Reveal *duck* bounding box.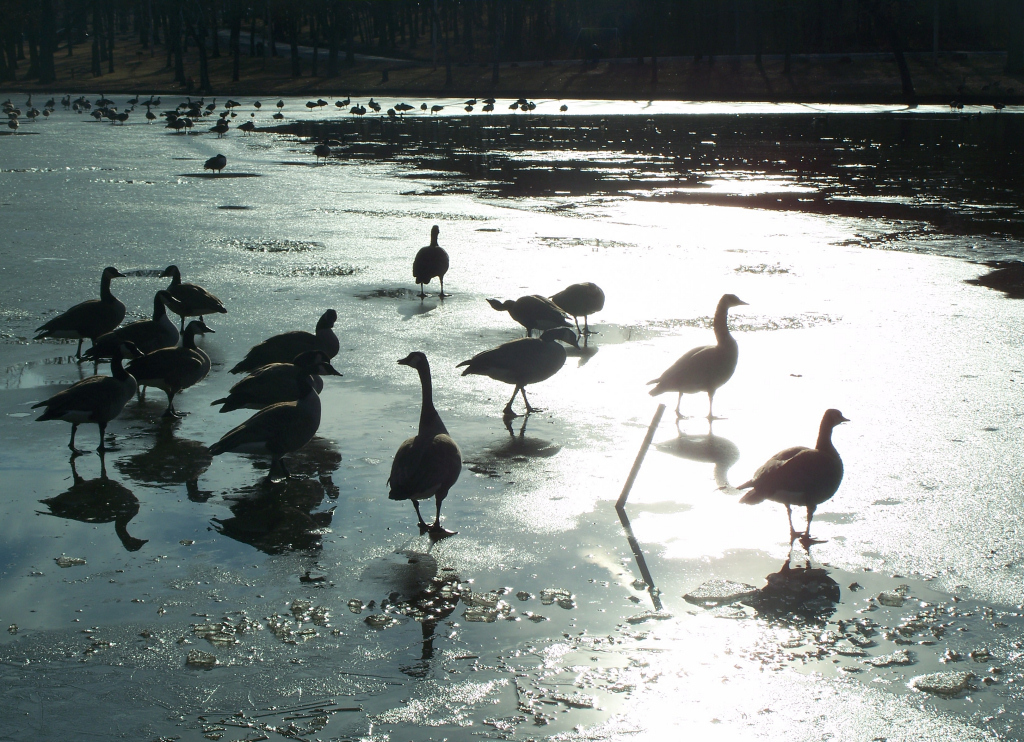
Revealed: detection(350, 100, 367, 121).
